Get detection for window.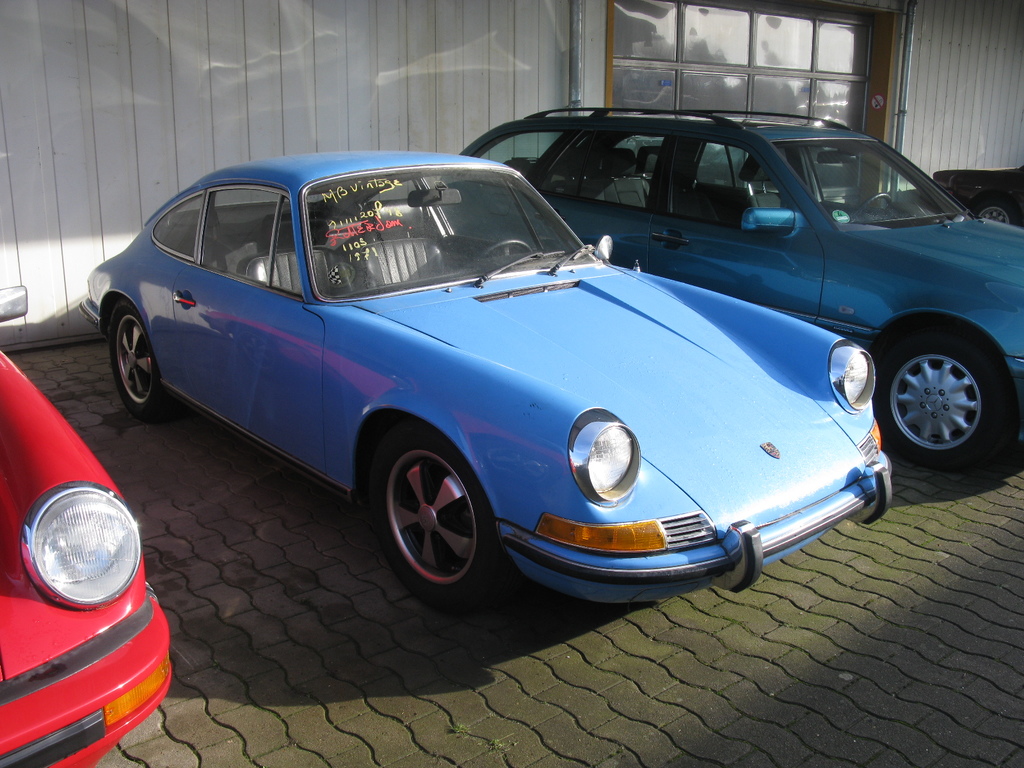
Detection: bbox=[154, 192, 204, 259].
